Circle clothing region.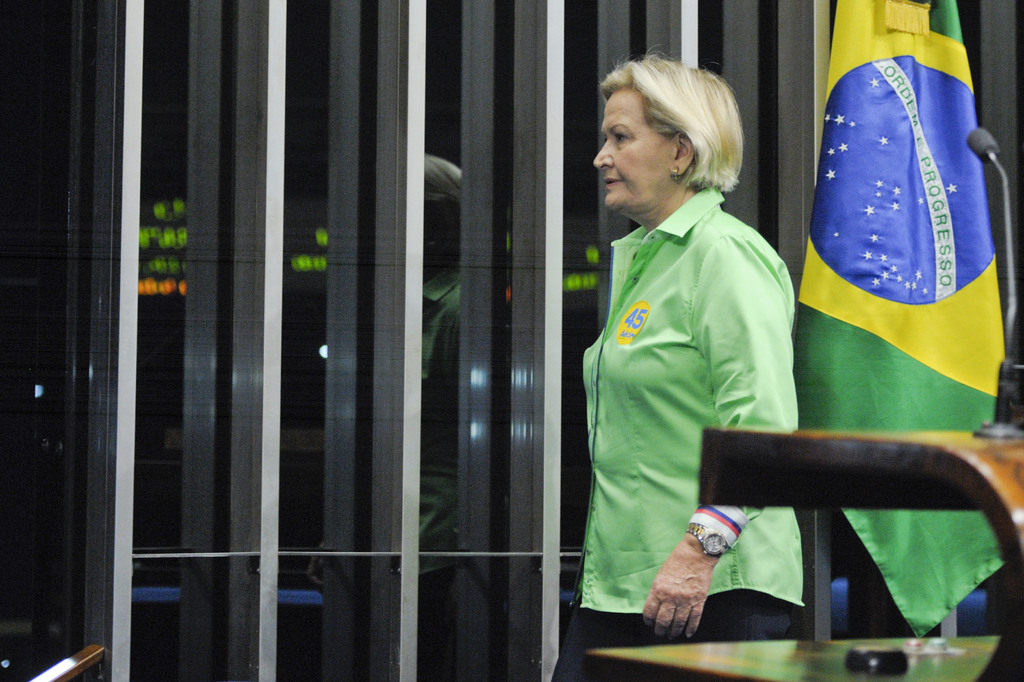
Region: rect(552, 174, 809, 681).
